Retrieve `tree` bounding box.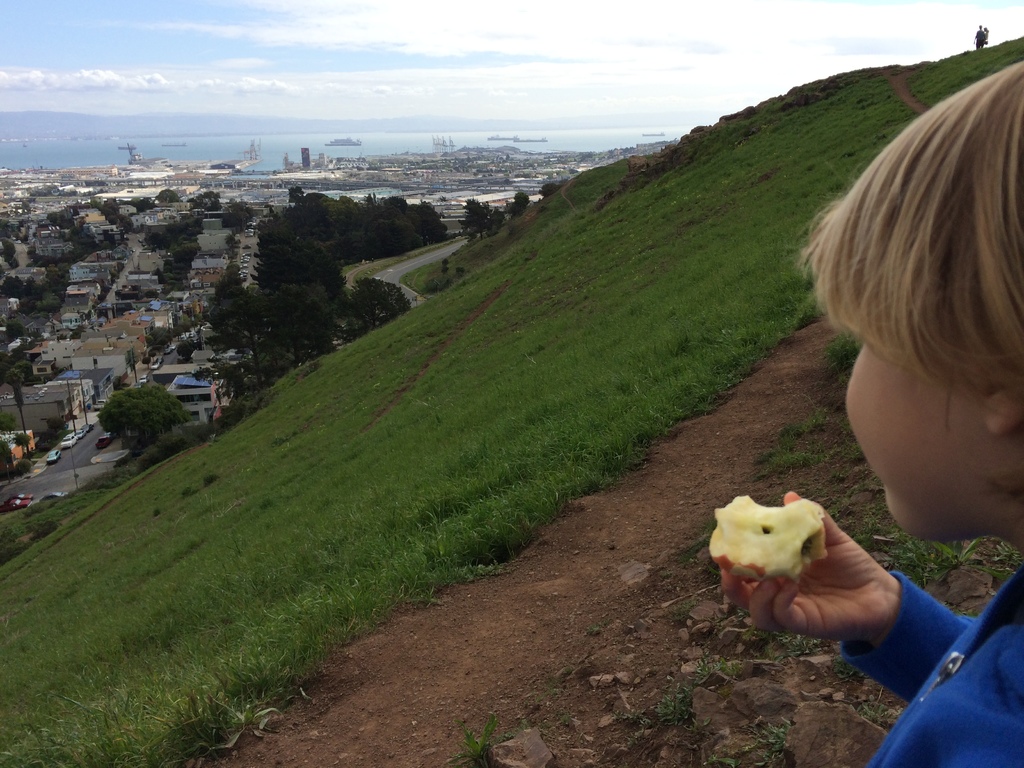
Bounding box: 257,243,346,311.
